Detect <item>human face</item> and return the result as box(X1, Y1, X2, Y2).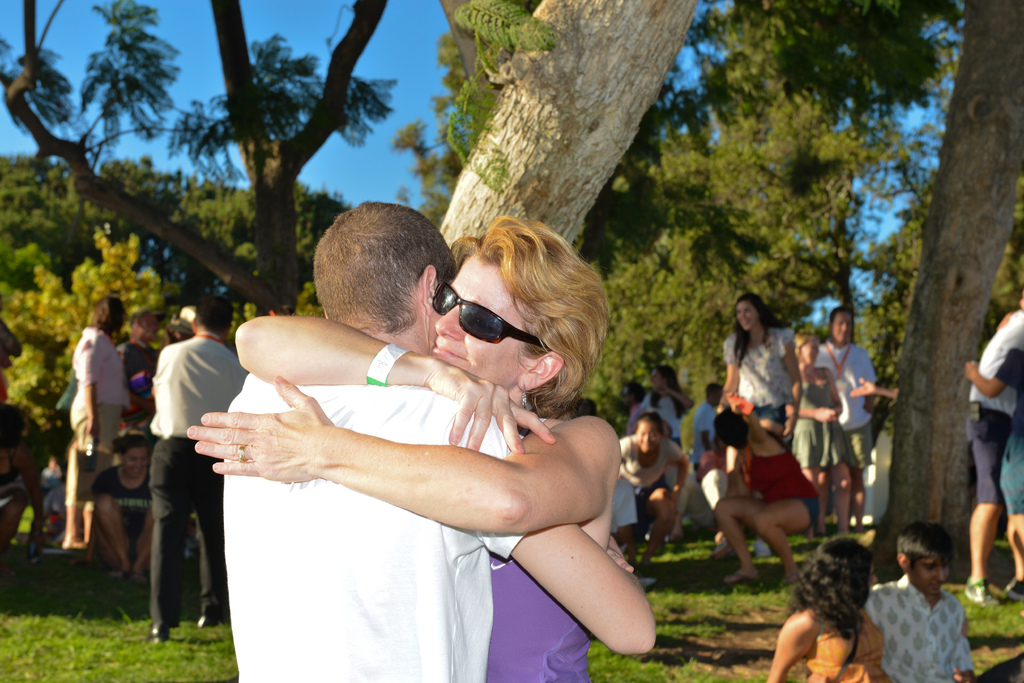
box(429, 257, 525, 396).
